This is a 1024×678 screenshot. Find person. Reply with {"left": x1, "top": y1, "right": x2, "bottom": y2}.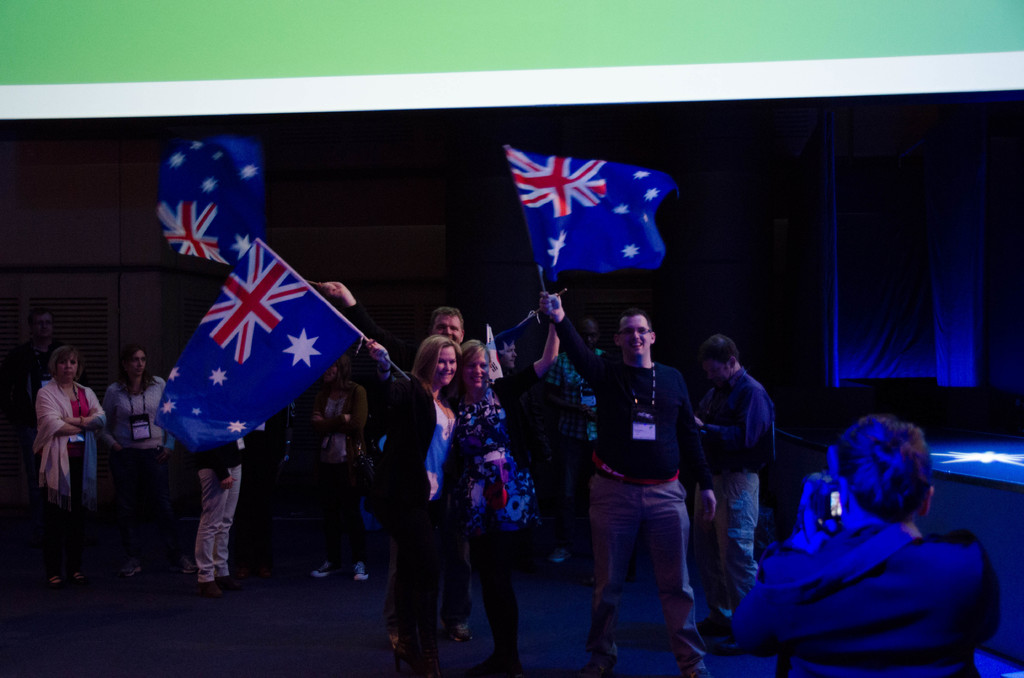
{"left": 99, "top": 344, "right": 164, "bottom": 583}.
